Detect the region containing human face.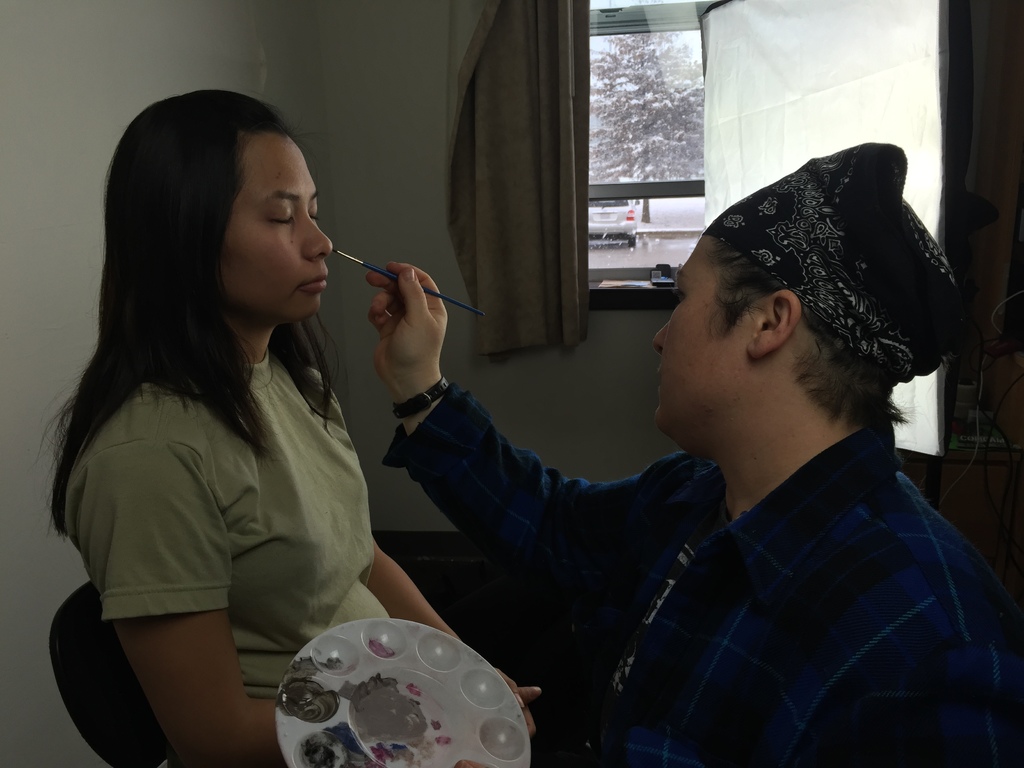
pyautogui.locateOnScreen(650, 232, 750, 433).
